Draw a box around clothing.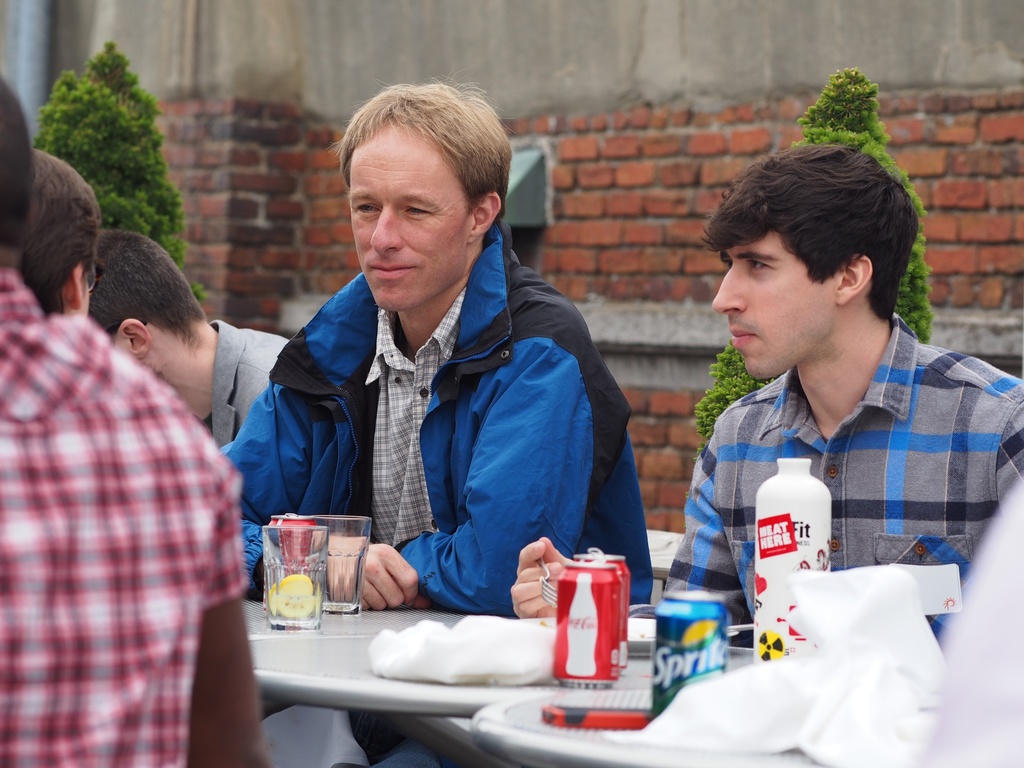
bbox(216, 217, 657, 767).
